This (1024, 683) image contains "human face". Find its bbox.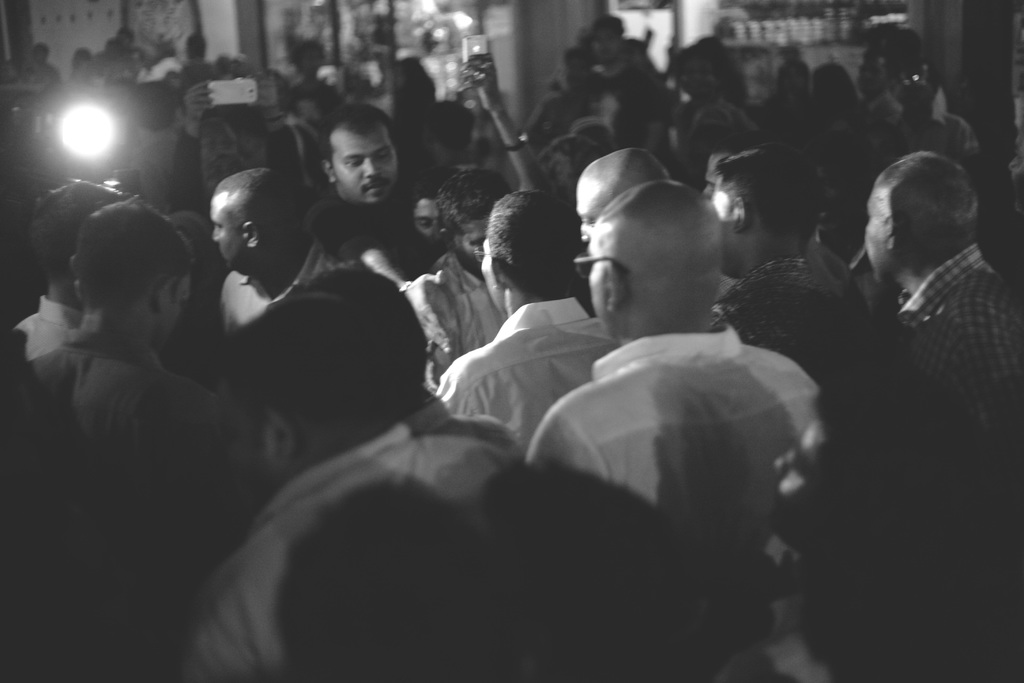
(708,183,733,267).
